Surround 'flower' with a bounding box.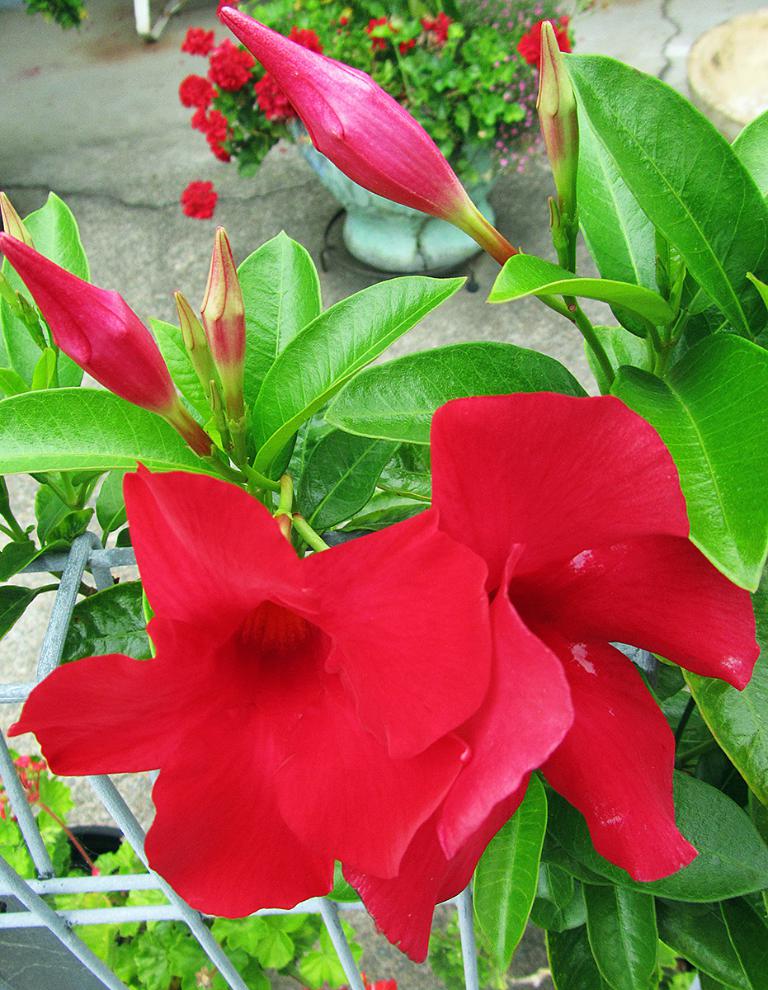
{"x1": 176, "y1": 72, "x2": 212, "y2": 110}.
